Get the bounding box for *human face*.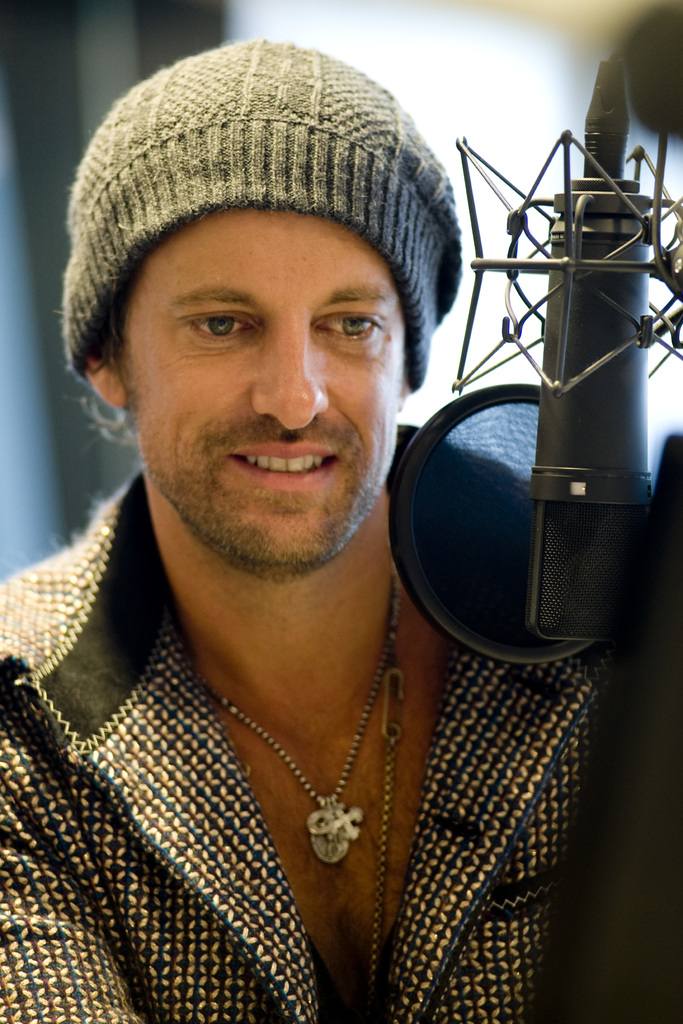
[121,204,404,562].
